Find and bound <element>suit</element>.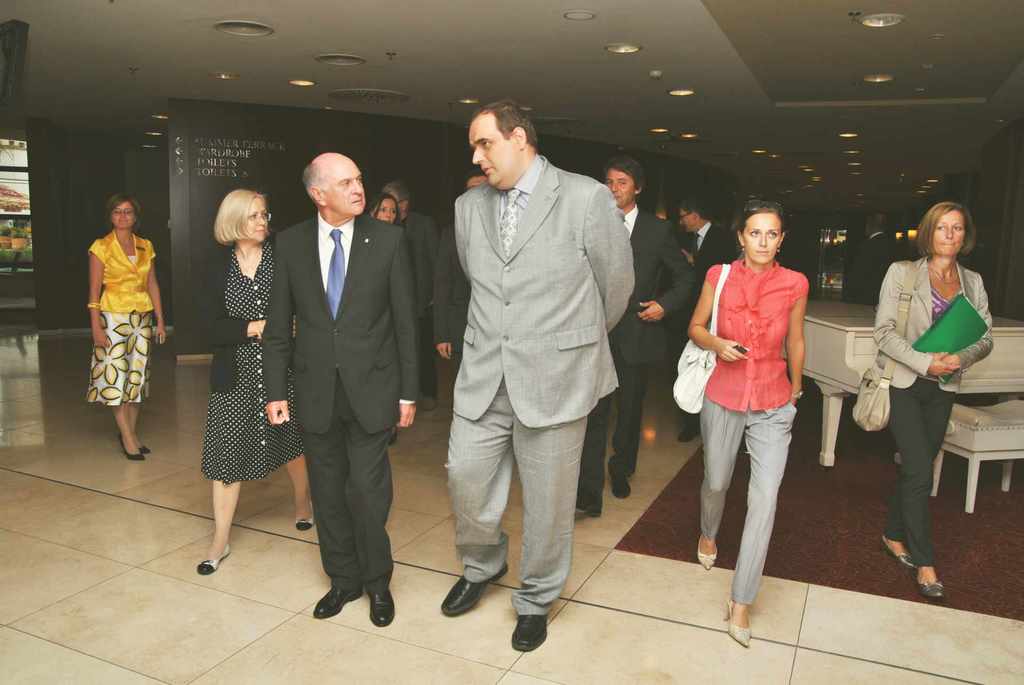
Bound: (left=259, top=211, right=416, bottom=593).
